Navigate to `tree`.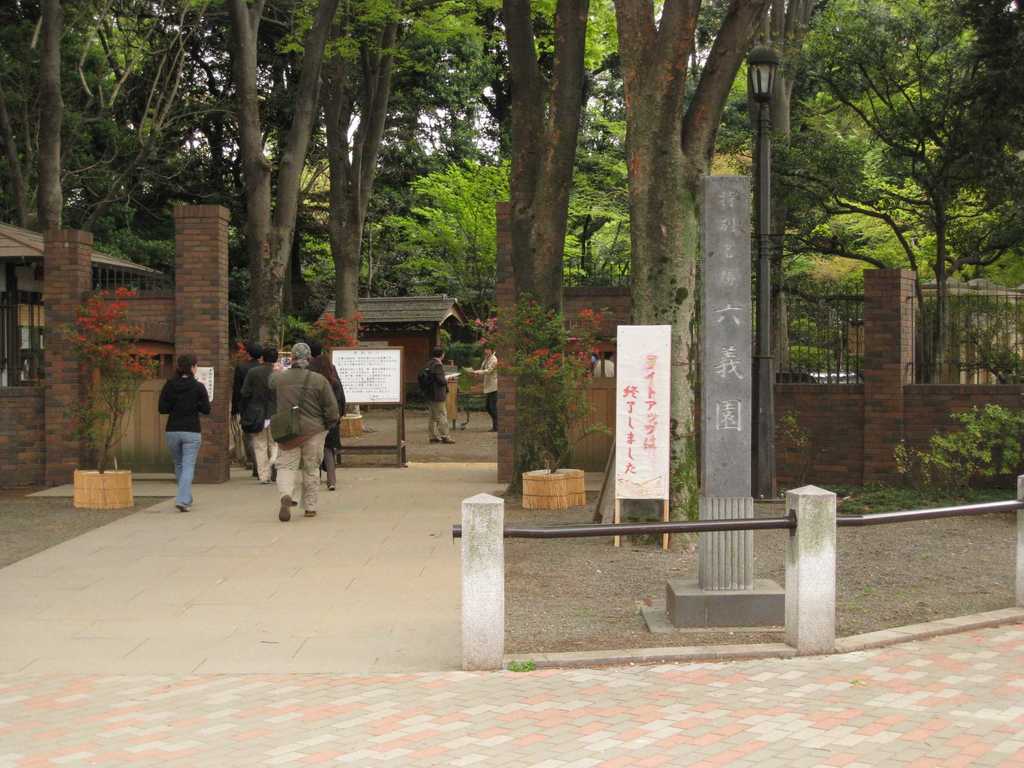
Navigation target: region(825, 0, 1023, 378).
